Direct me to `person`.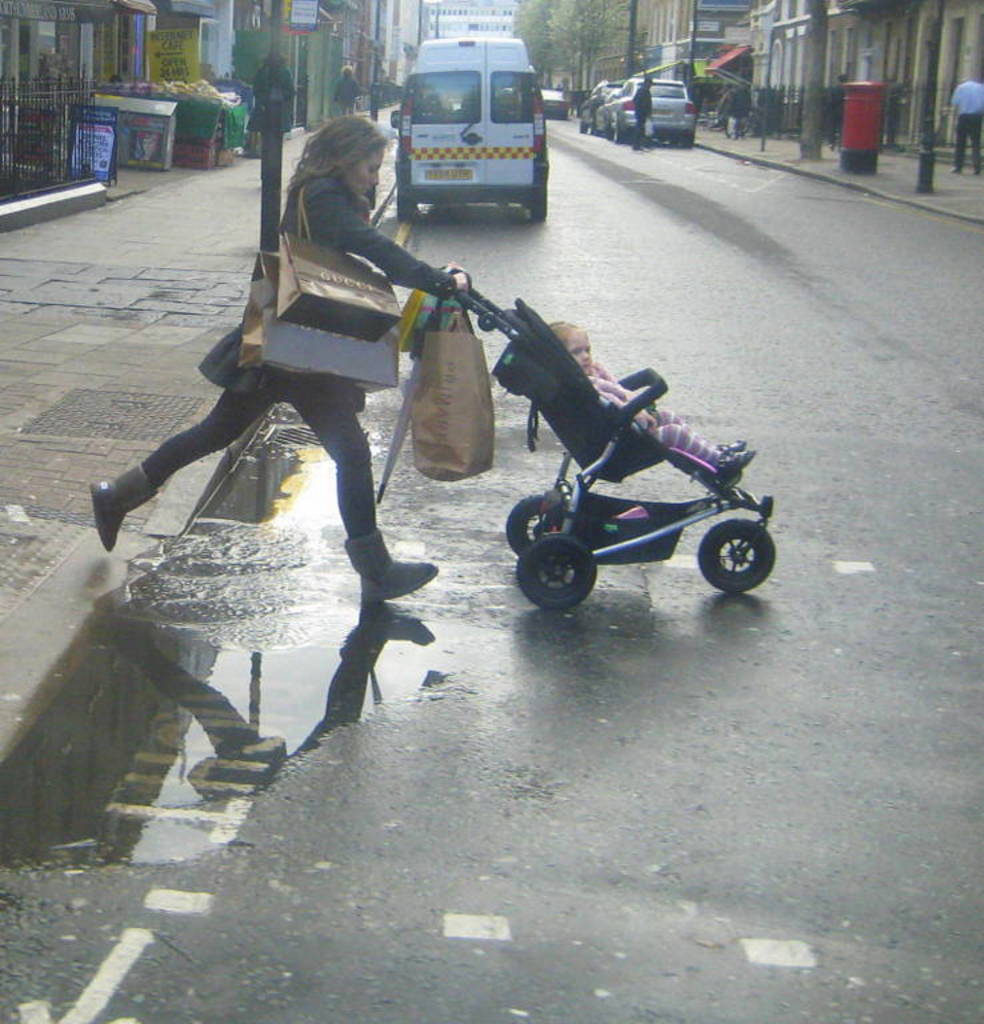
Direction: crop(335, 63, 360, 120).
